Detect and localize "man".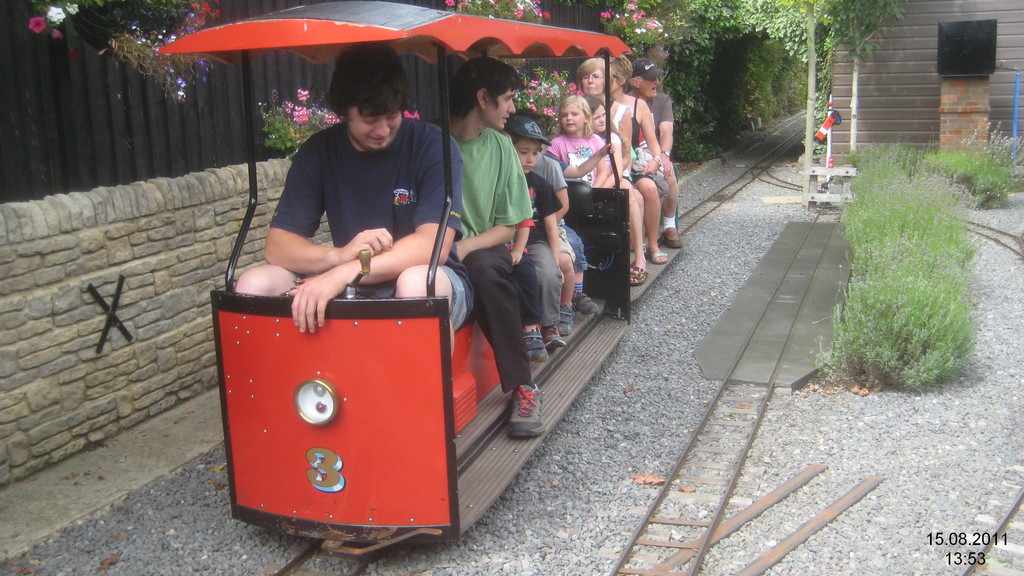
Localized at 234:35:479:377.
